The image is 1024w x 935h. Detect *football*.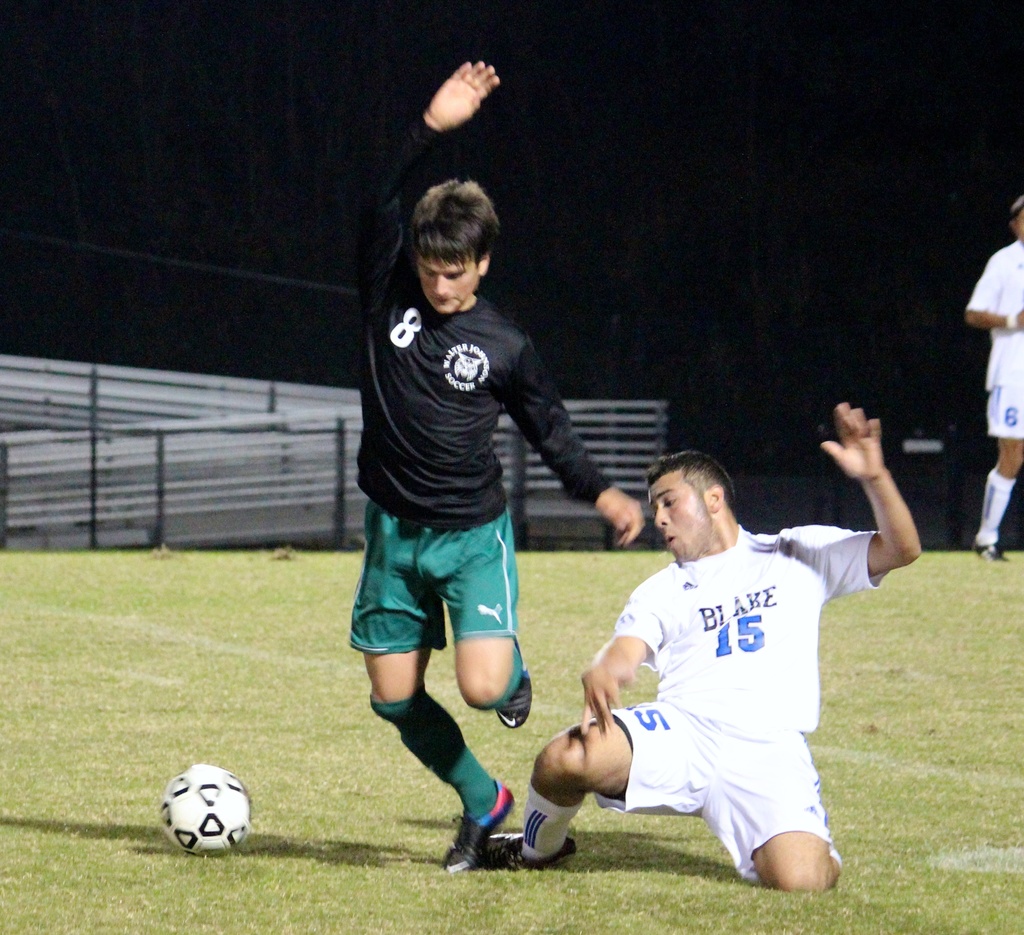
Detection: select_region(163, 765, 251, 861).
